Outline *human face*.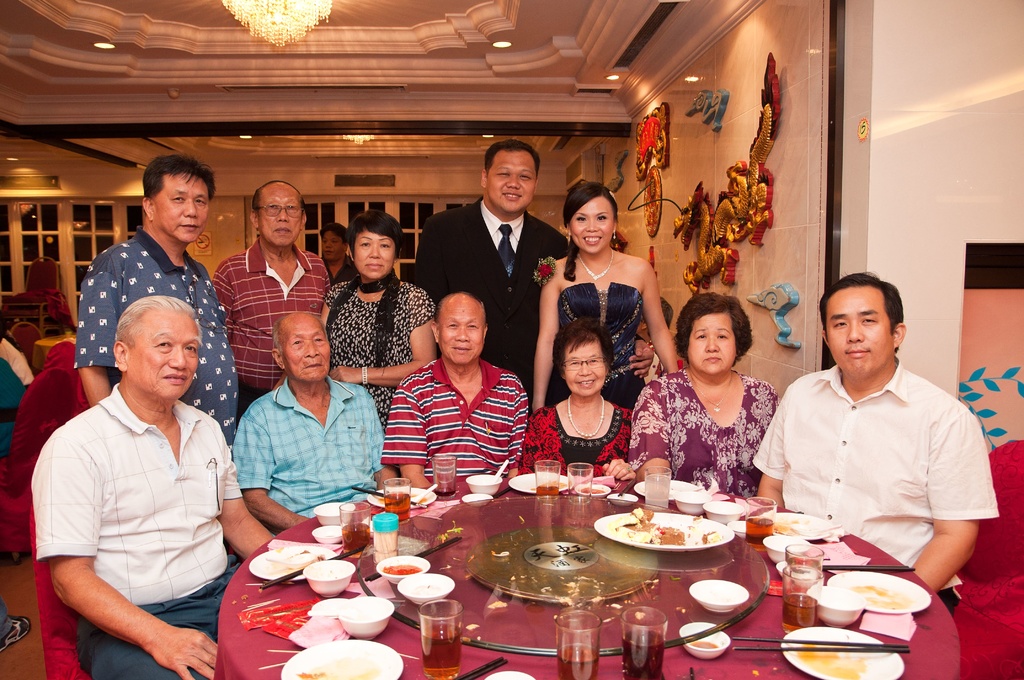
Outline: box=[257, 187, 304, 248].
